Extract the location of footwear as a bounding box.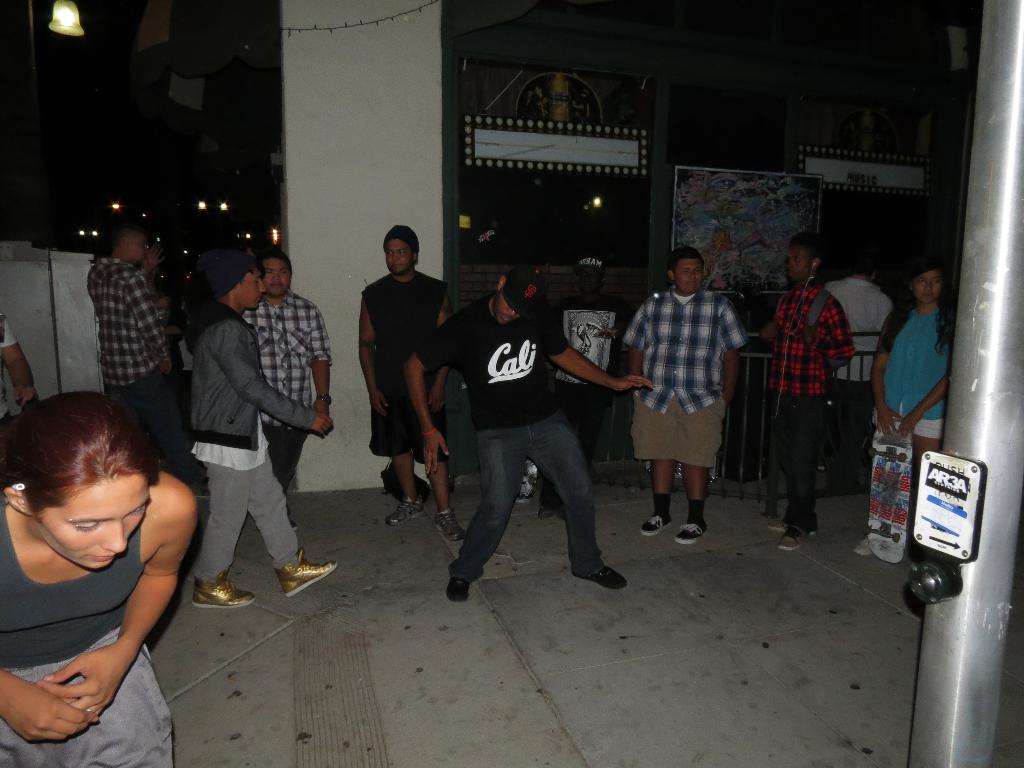
852, 534, 871, 559.
